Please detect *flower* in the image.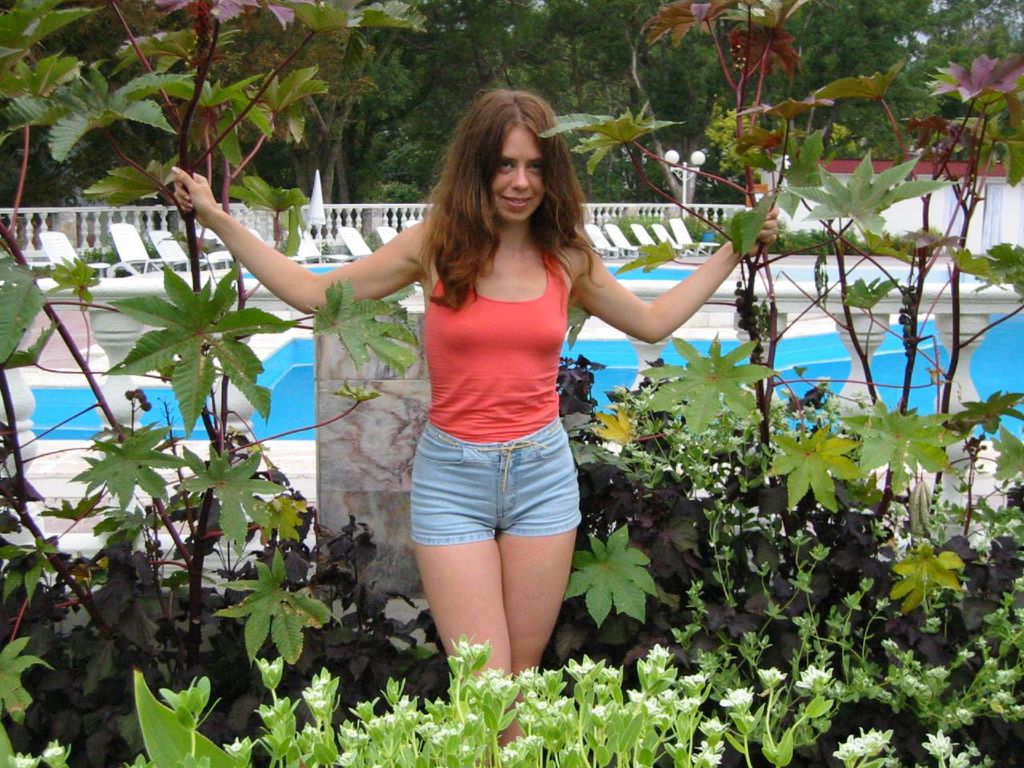
pyautogui.locateOnScreen(38, 738, 67, 759).
